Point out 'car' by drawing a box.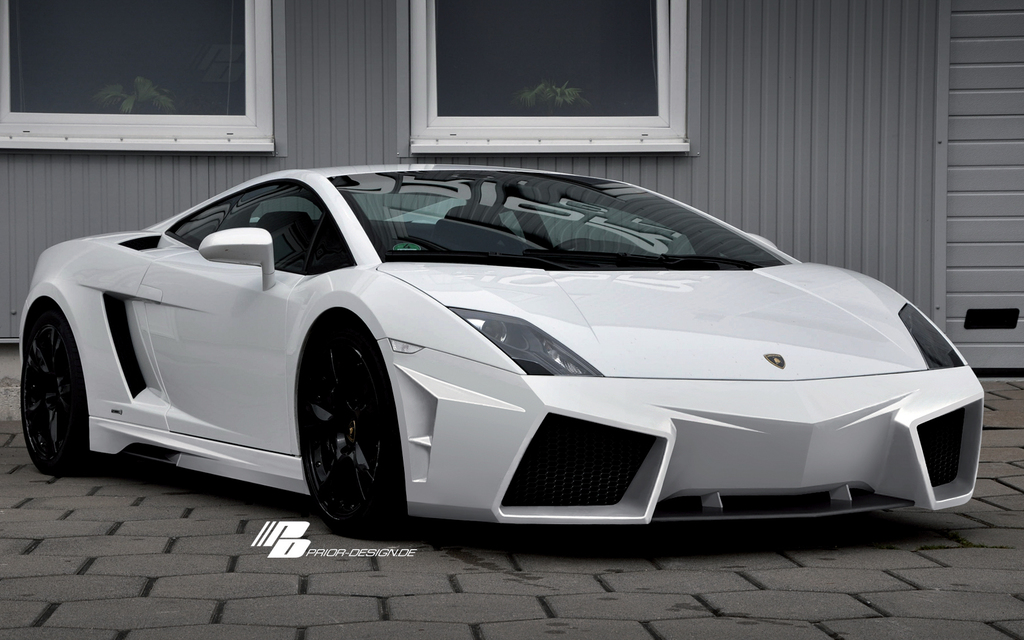
<region>20, 158, 986, 539</region>.
